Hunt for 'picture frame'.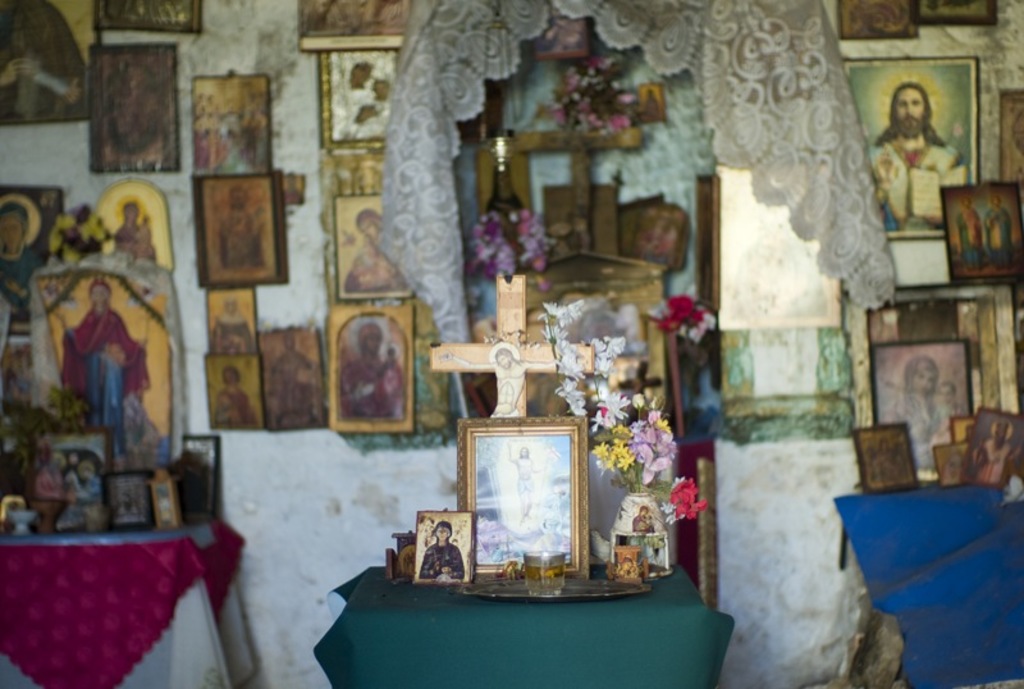
Hunted down at locate(206, 291, 268, 356).
